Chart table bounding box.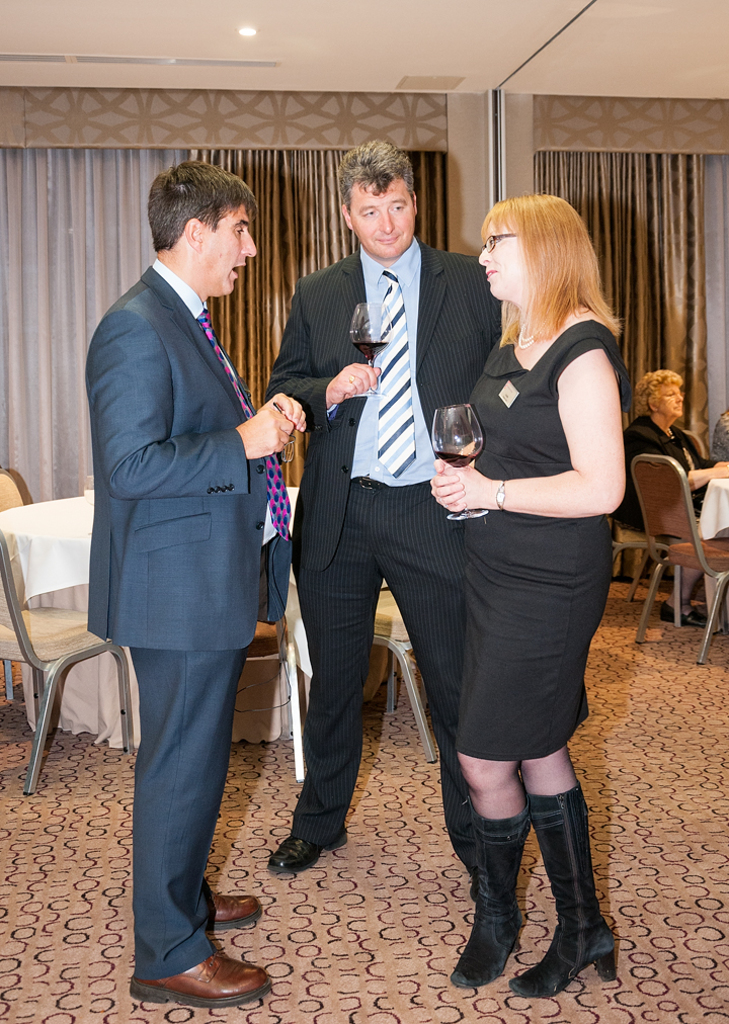
Charted: {"left": 701, "top": 477, "right": 728, "bottom": 542}.
